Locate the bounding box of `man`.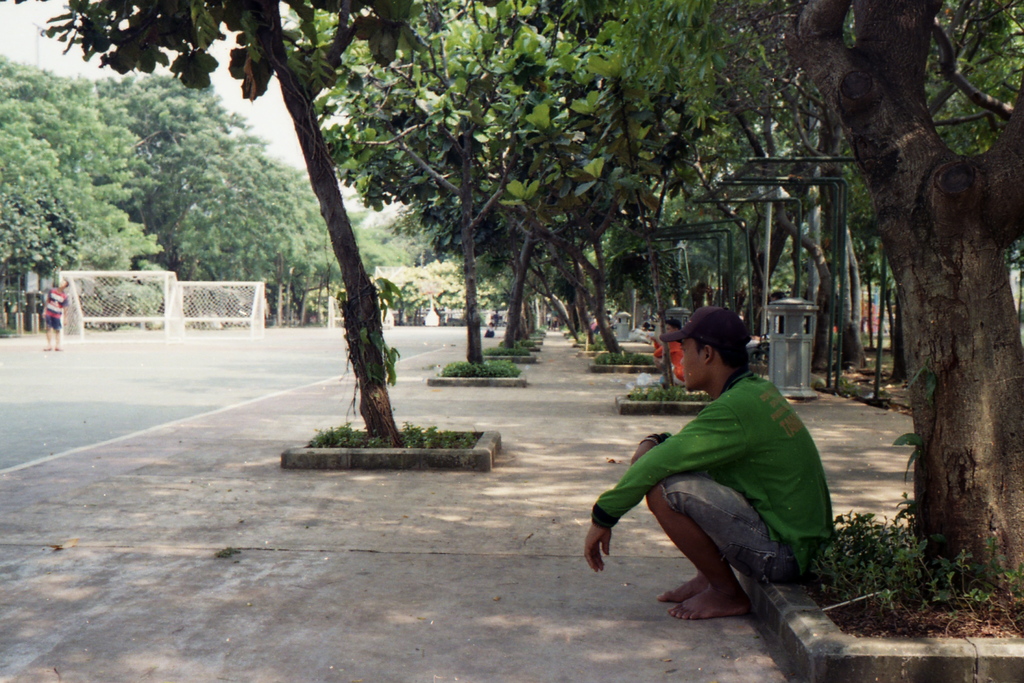
Bounding box: [585, 308, 843, 621].
